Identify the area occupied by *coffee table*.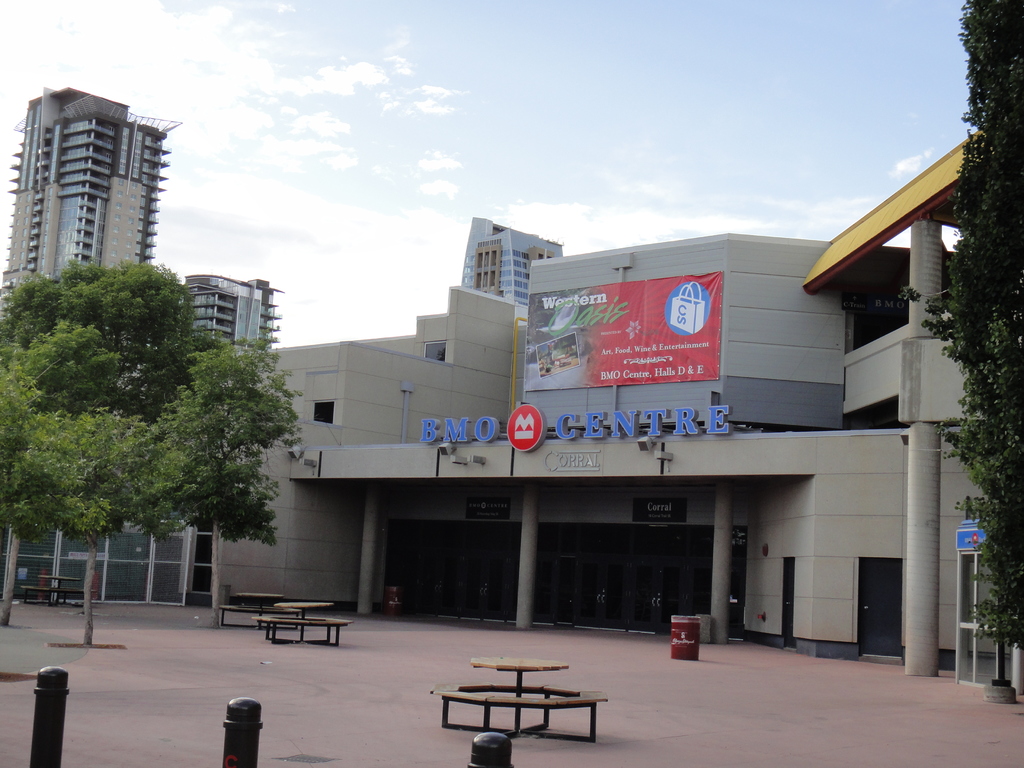
Area: 255:611:350:651.
